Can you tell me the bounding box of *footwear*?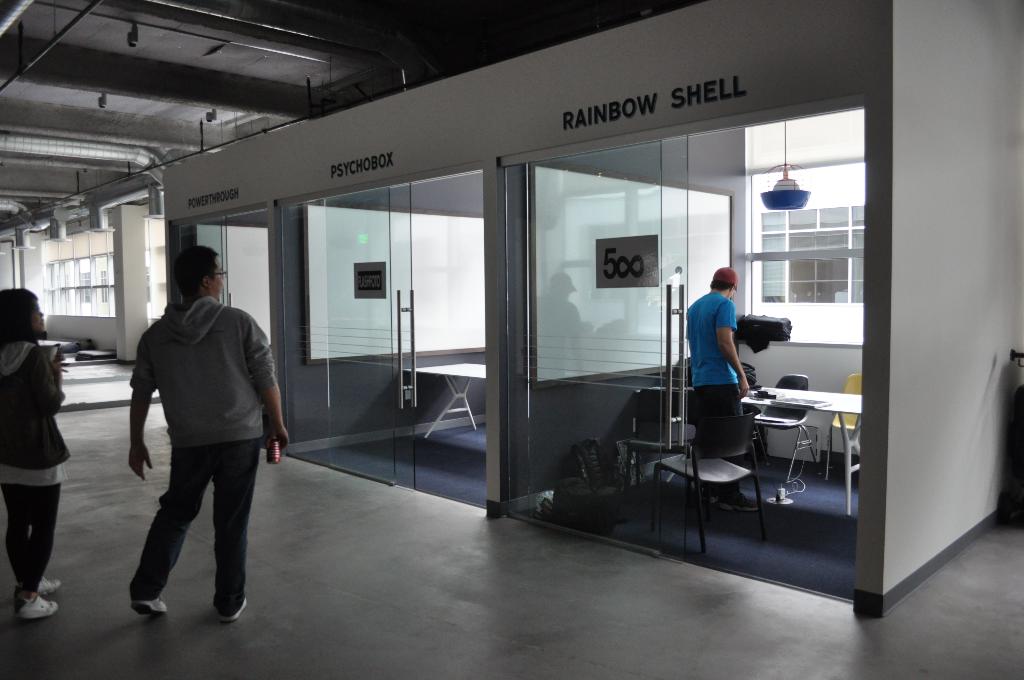
<box>35,572,63,593</box>.
